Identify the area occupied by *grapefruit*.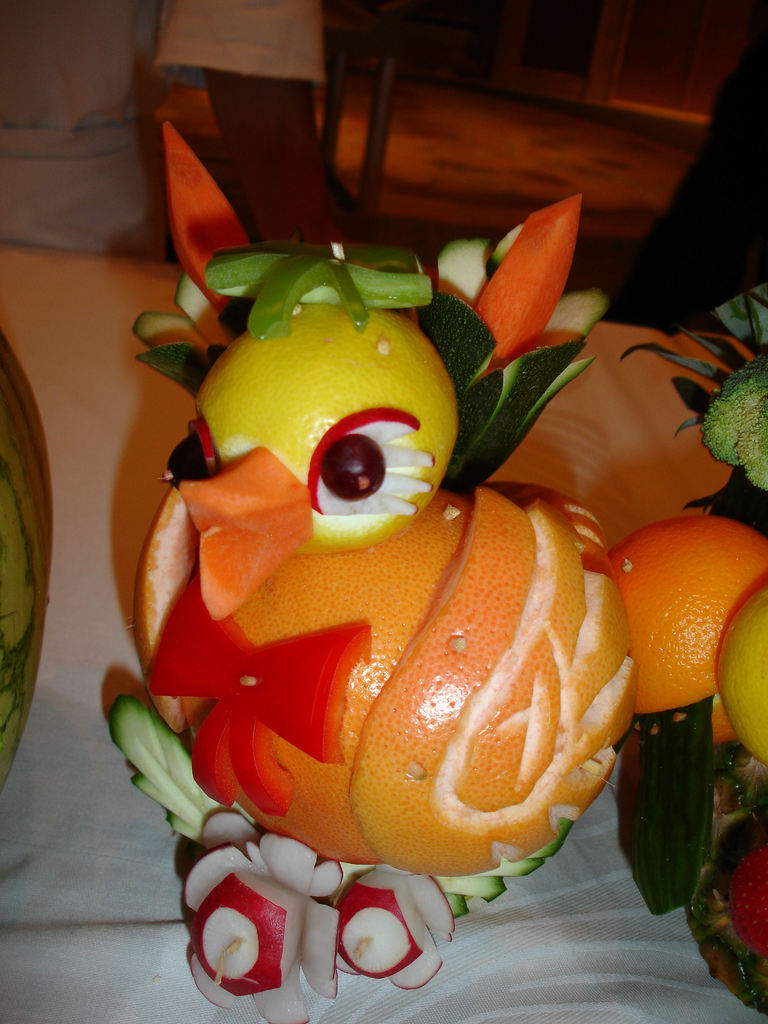
Area: box=[612, 514, 759, 744].
